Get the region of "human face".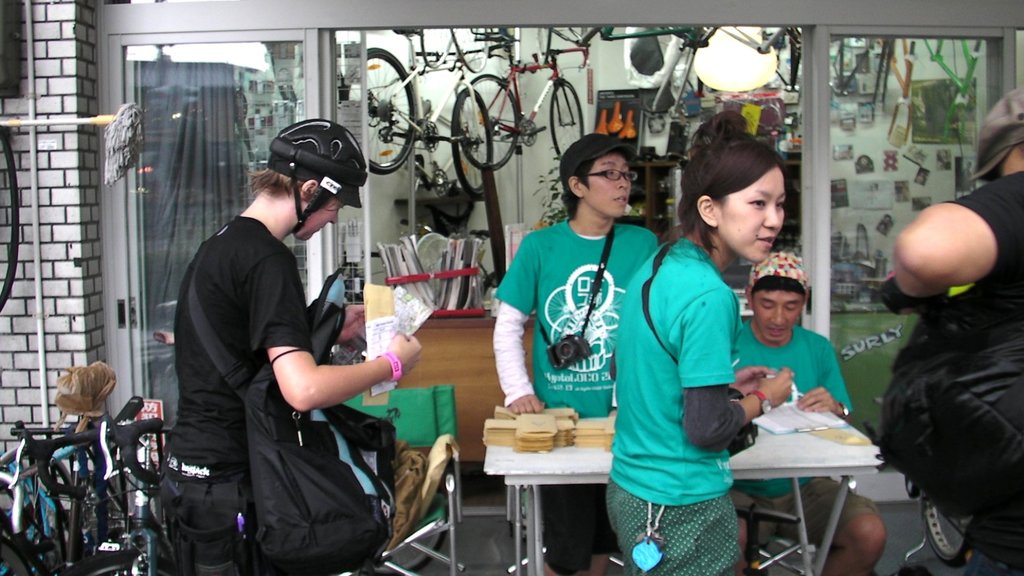
<bbox>753, 289, 804, 340</bbox>.
